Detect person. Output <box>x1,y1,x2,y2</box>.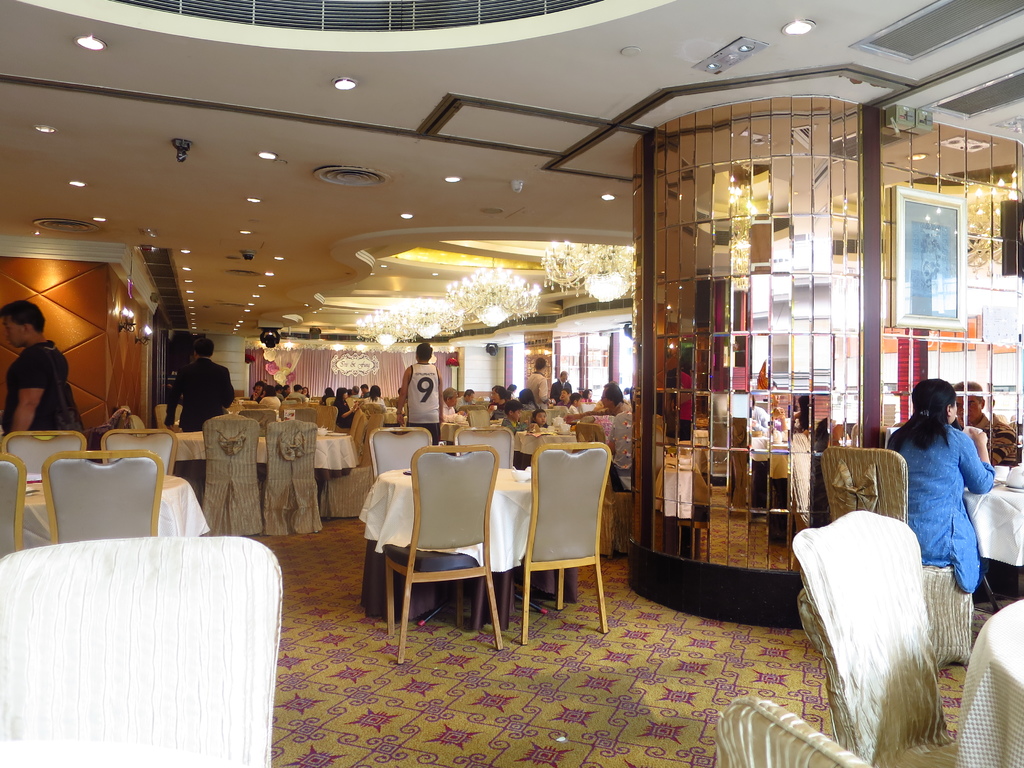
<box>964,383,1015,466</box>.
